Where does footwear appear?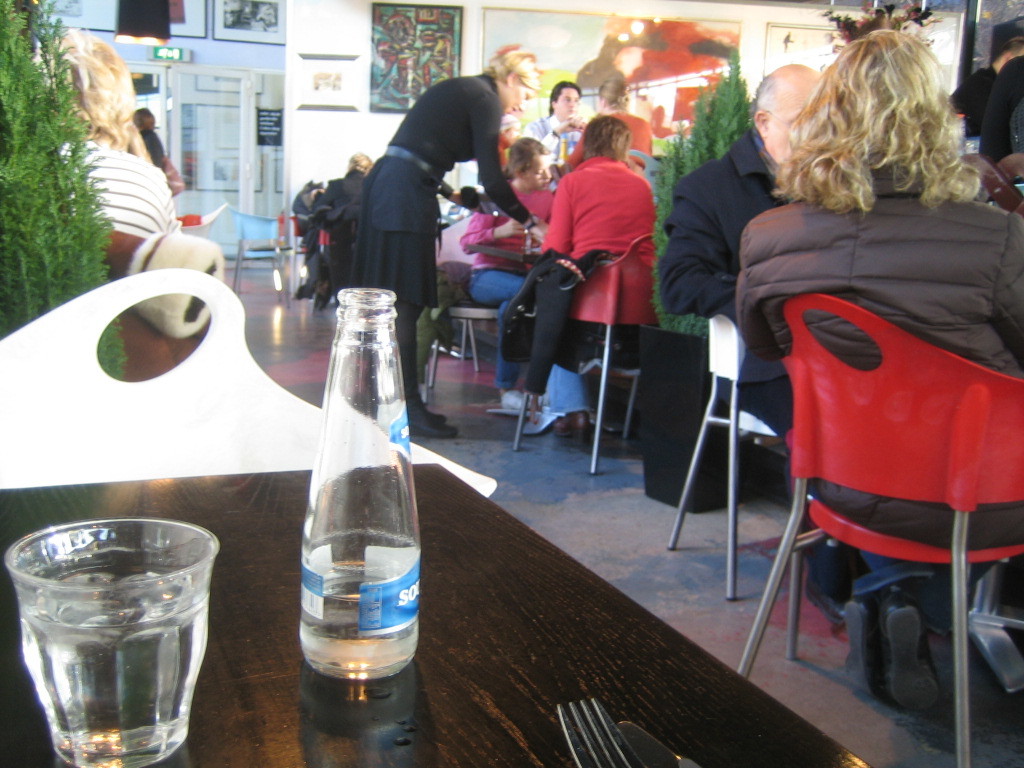
Appears at (552, 410, 592, 448).
